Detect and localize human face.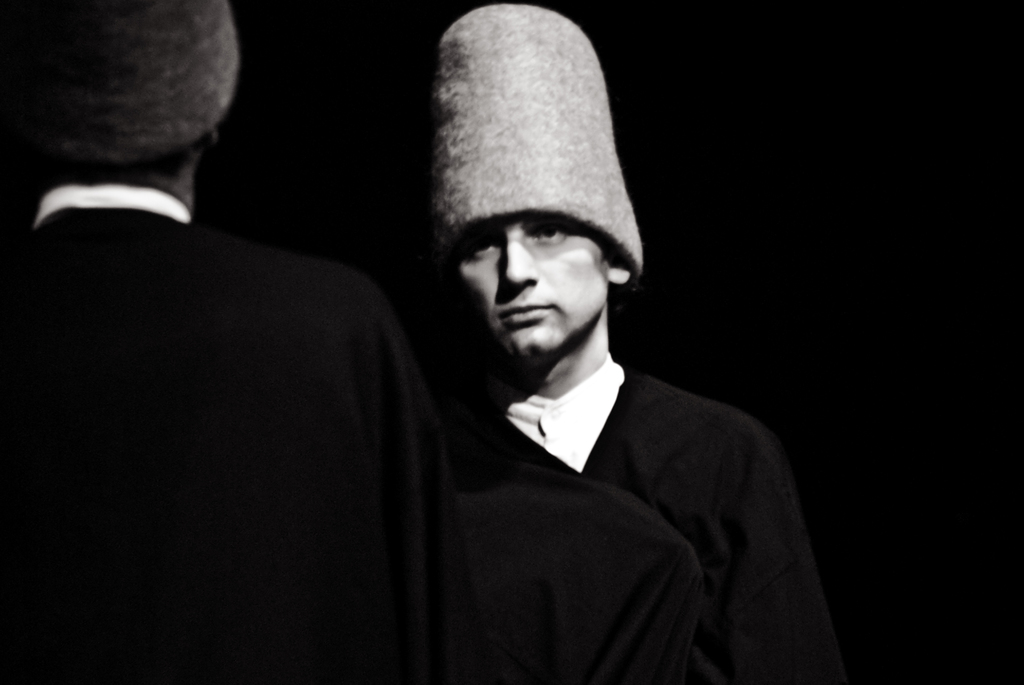
Localized at x1=459, y1=212, x2=602, y2=352.
